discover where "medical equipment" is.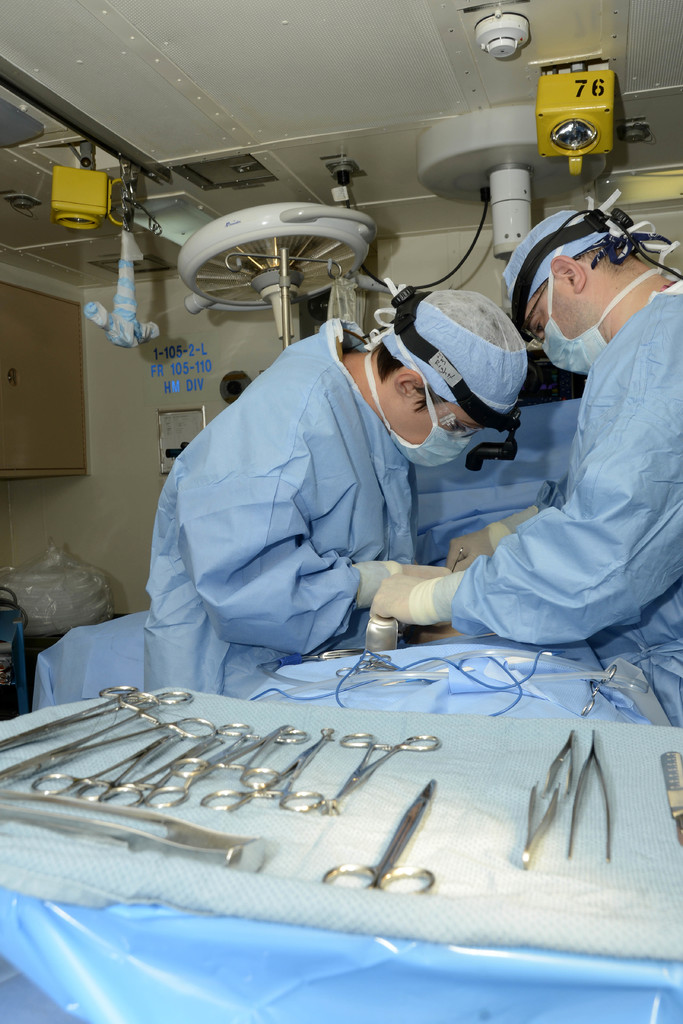
Discovered at BBox(541, 730, 574, 794).
